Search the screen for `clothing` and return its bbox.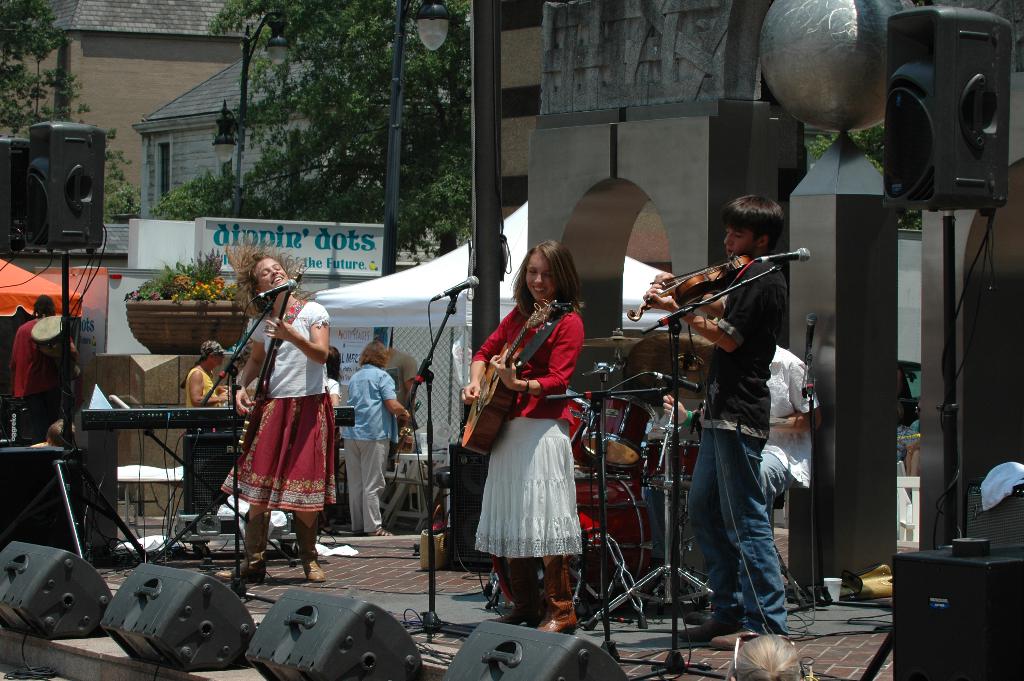
Found: rect(685, 250, 793, 637).
